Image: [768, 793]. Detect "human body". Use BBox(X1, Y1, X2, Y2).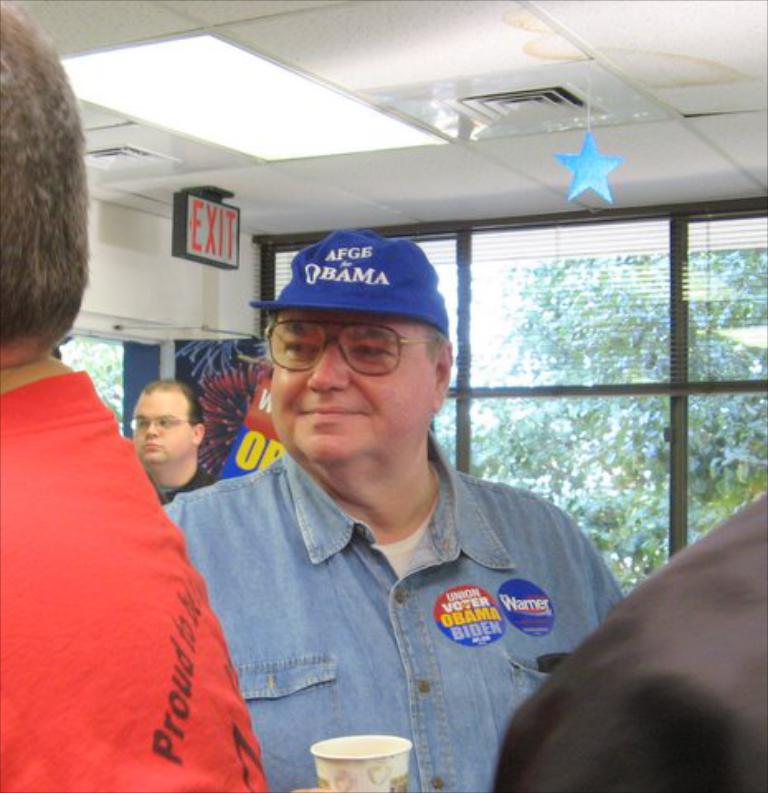
BBox(0, 352, 273, 791).
